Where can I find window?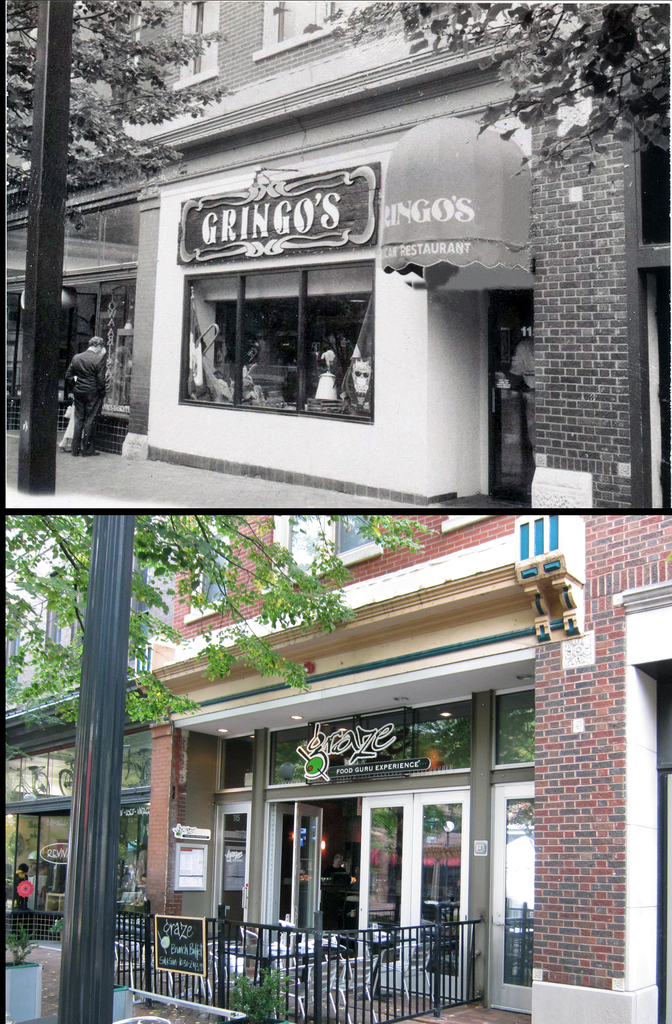
You can find it at box=[10, 718, 155, 925].
